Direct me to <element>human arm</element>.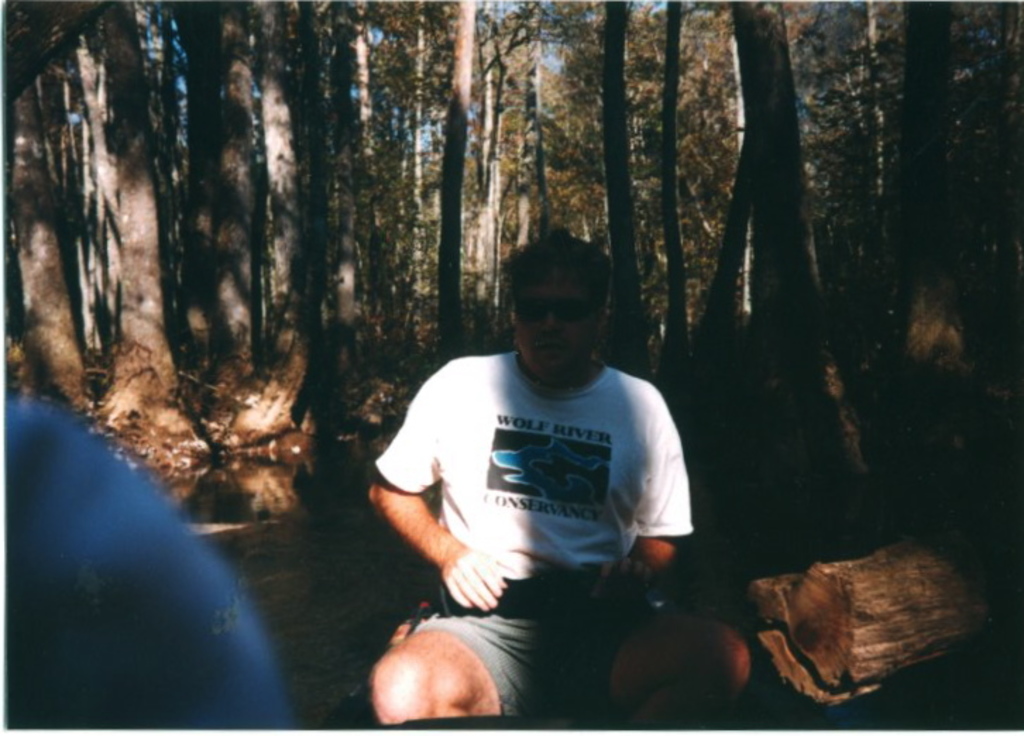
Direction: [left=367, top=396, right=475, bottom=639].
